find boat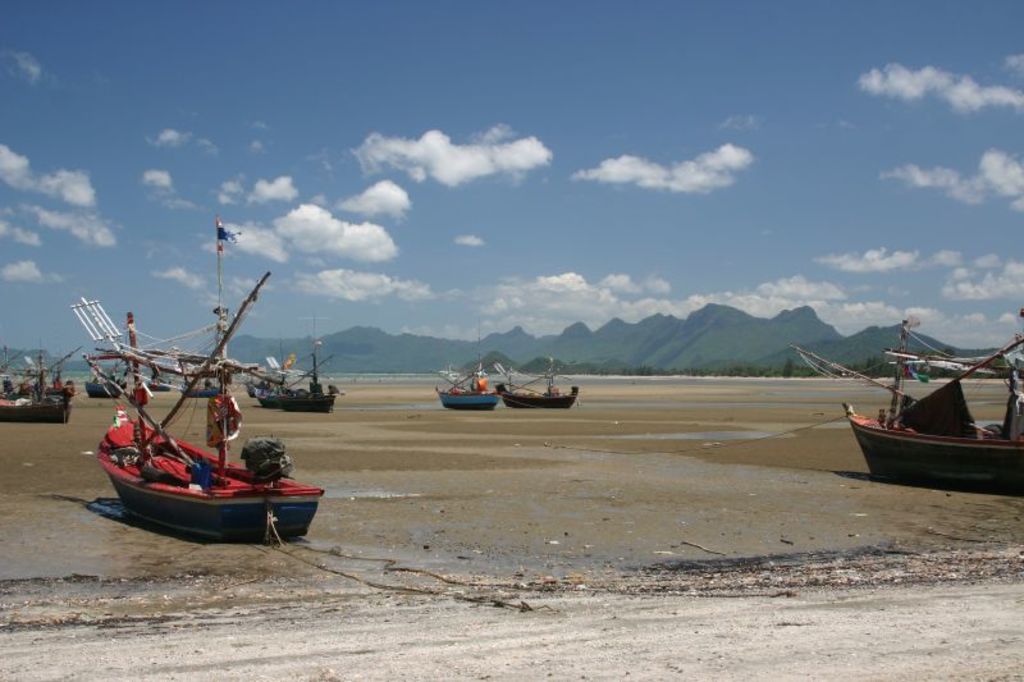
{"left": 498, "top": 357, "right": 581, "bottom": 411}
